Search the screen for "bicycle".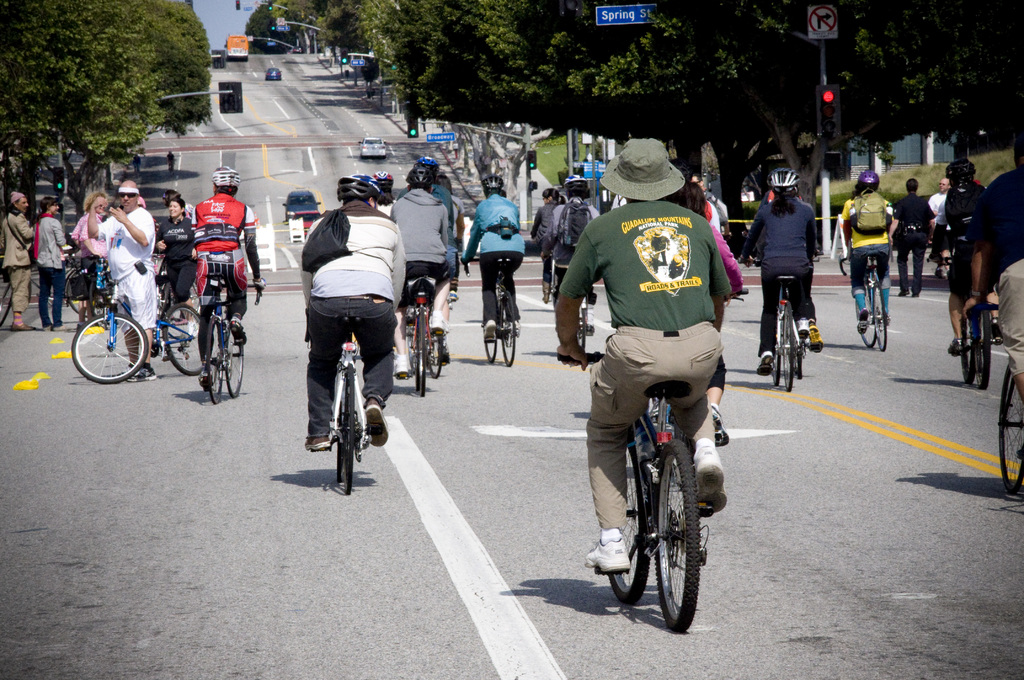
Found at {"left": 77, "top": 261, "right": 211, "bottom": 375}.
